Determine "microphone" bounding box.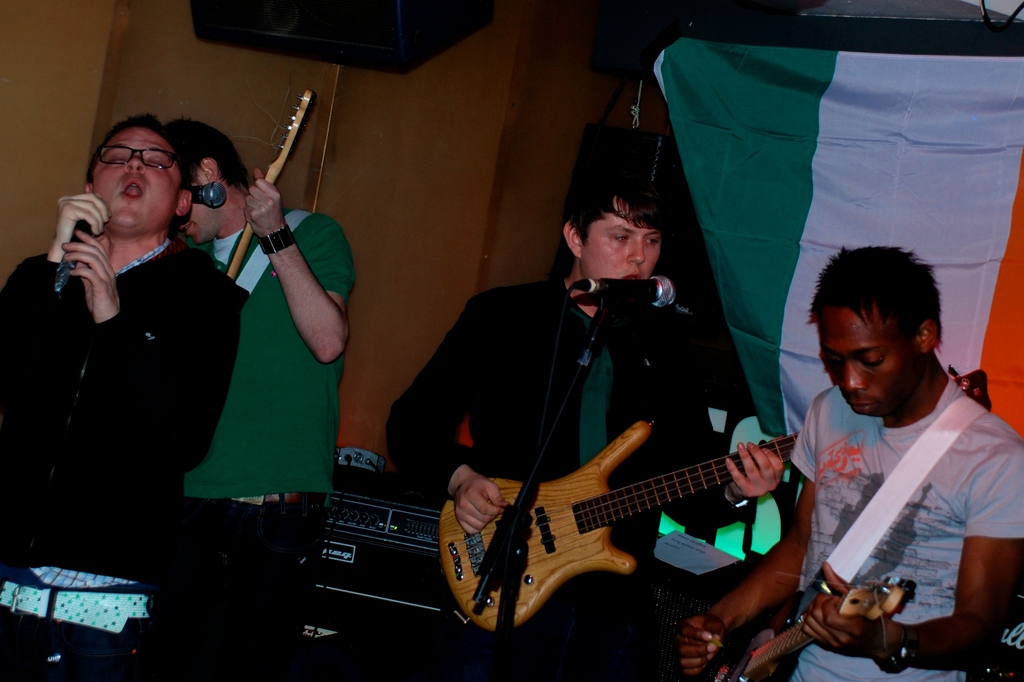
Determined: l=182, t=182, r=225, b=206.
